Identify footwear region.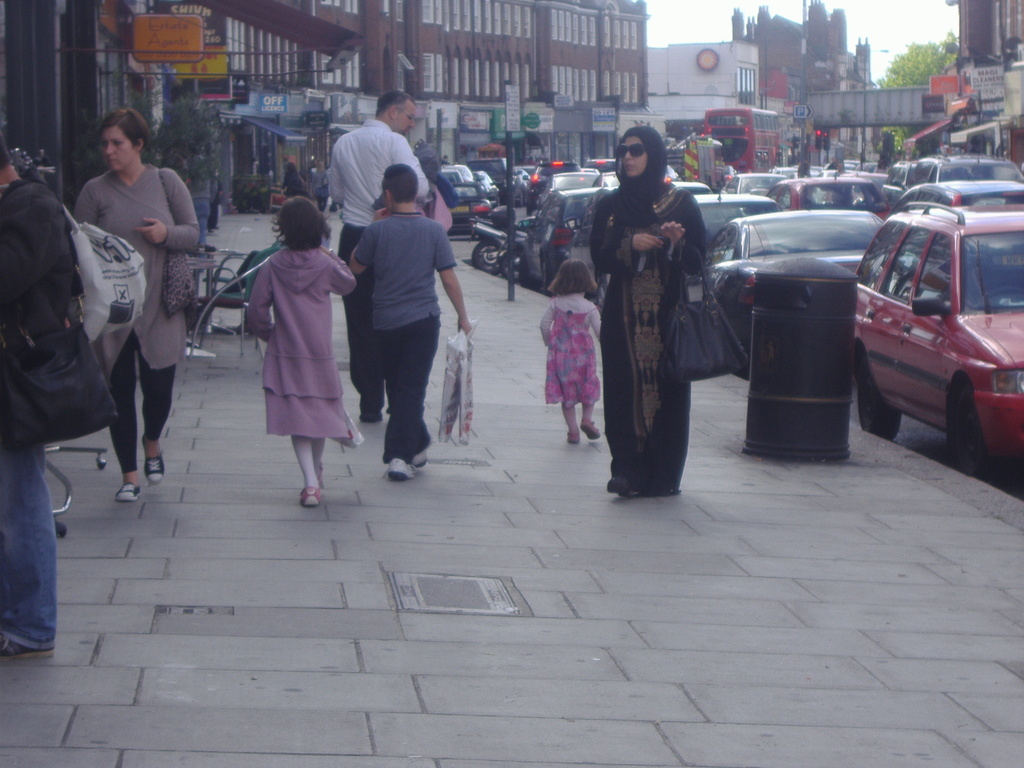
Region: <box>116,483,138,499</box>.
